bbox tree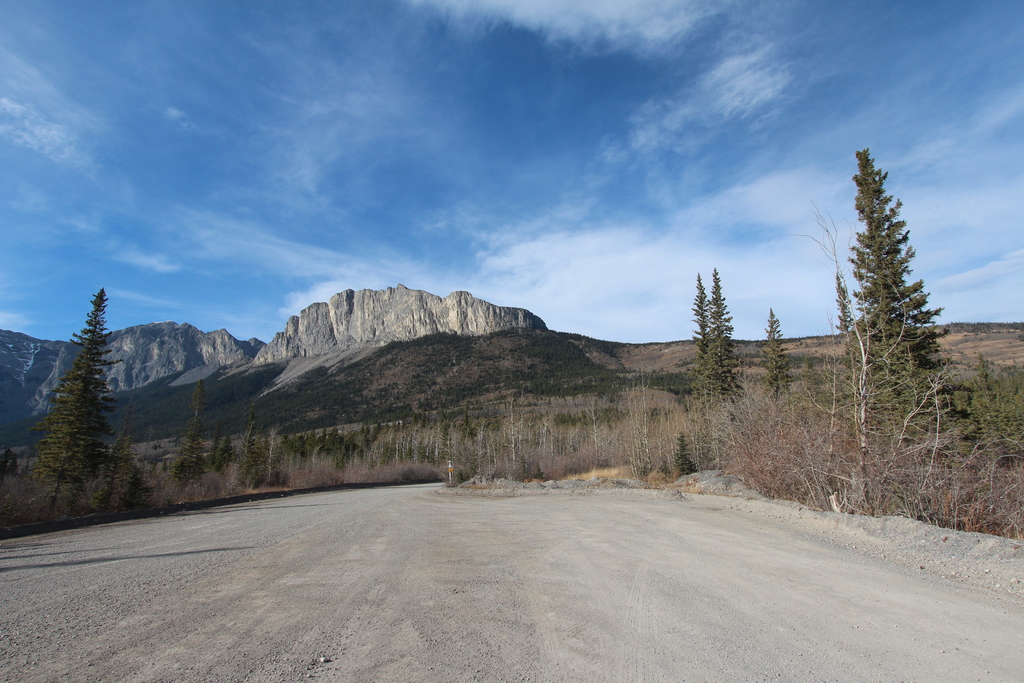
x1=32, y1=289, x2=117, y2=520
